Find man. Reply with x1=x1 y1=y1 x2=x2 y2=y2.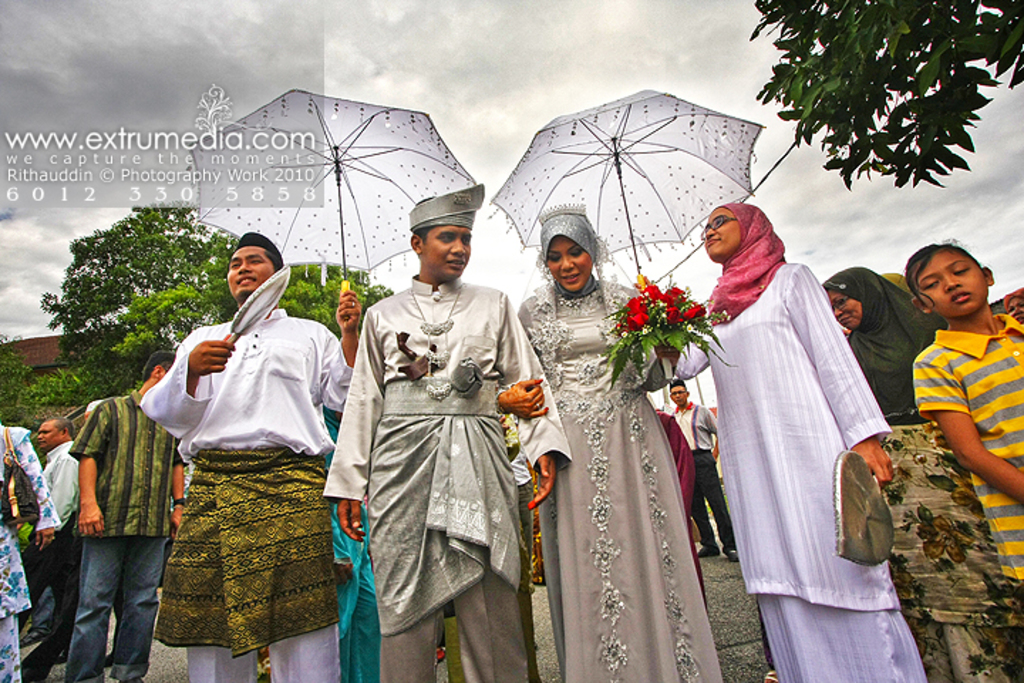
x1=138 y1=232 x2=364 y2=682.
